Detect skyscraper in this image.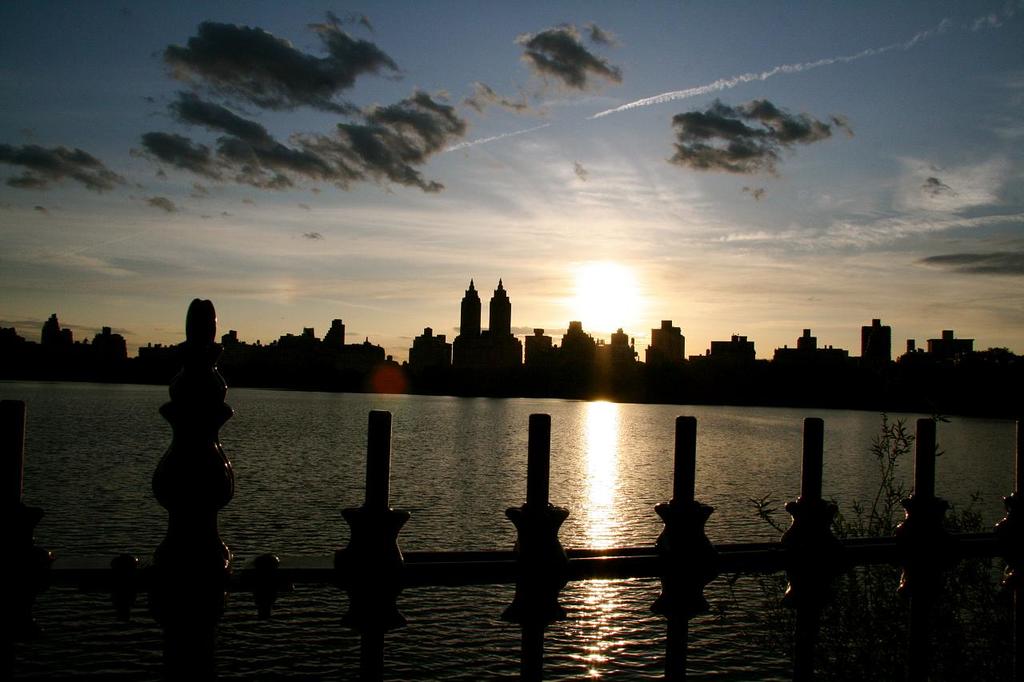
Detection: 482/269/523/369.
